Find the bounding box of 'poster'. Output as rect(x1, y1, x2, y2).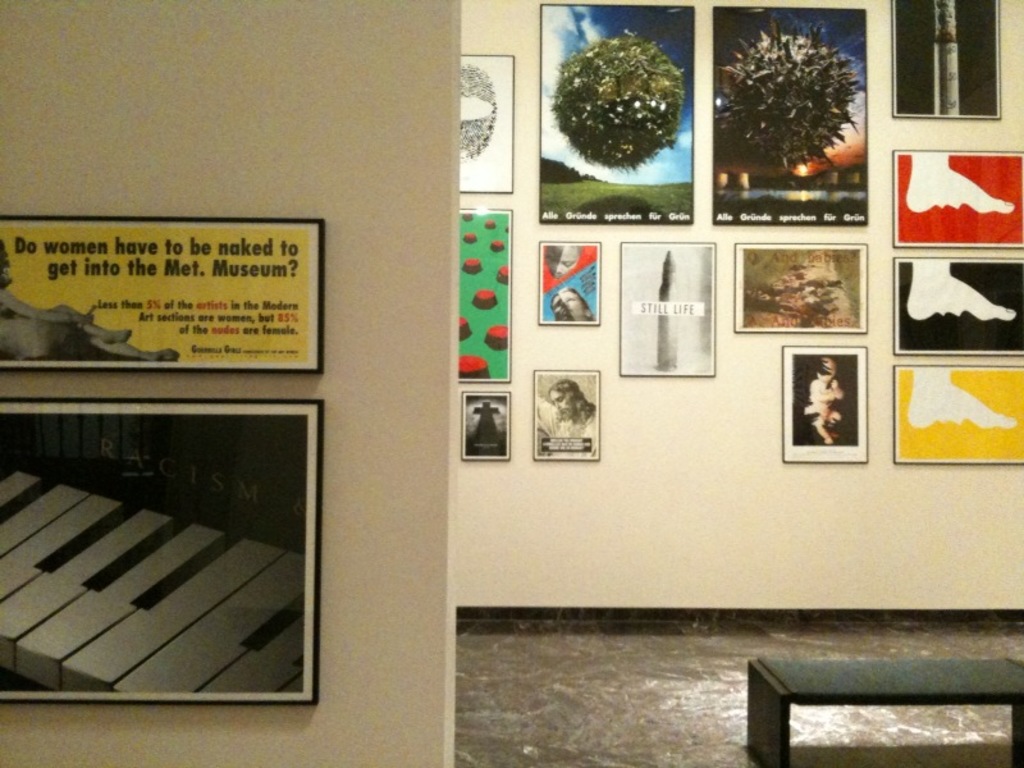
rect(465, 393, 502, 460).
